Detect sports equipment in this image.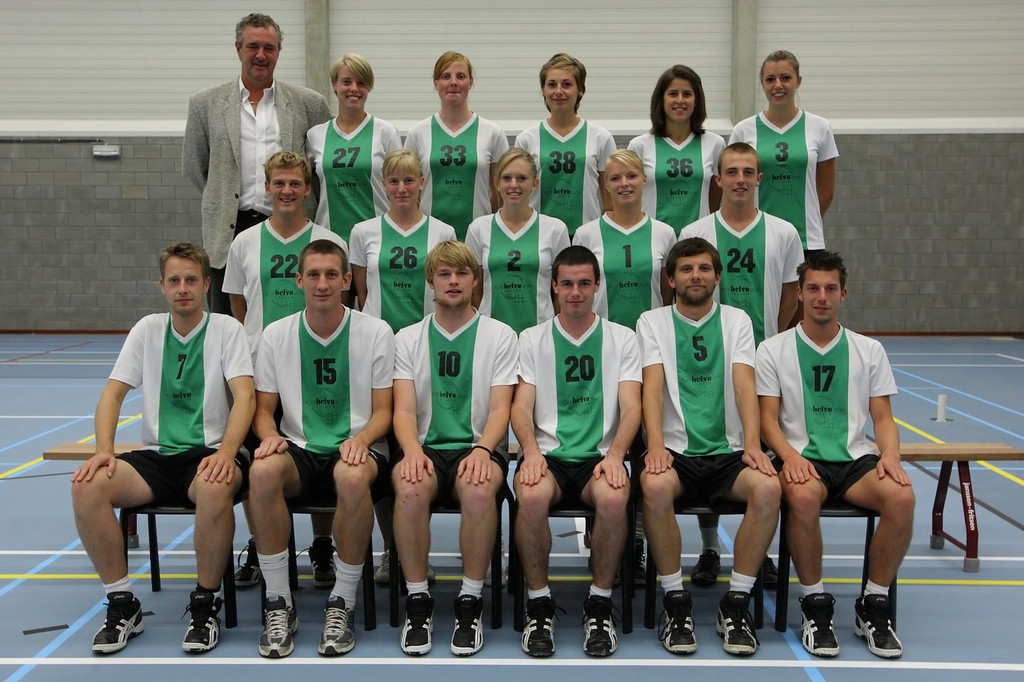
Detection: x1=451, y1=589, x2=484, y2=656.
